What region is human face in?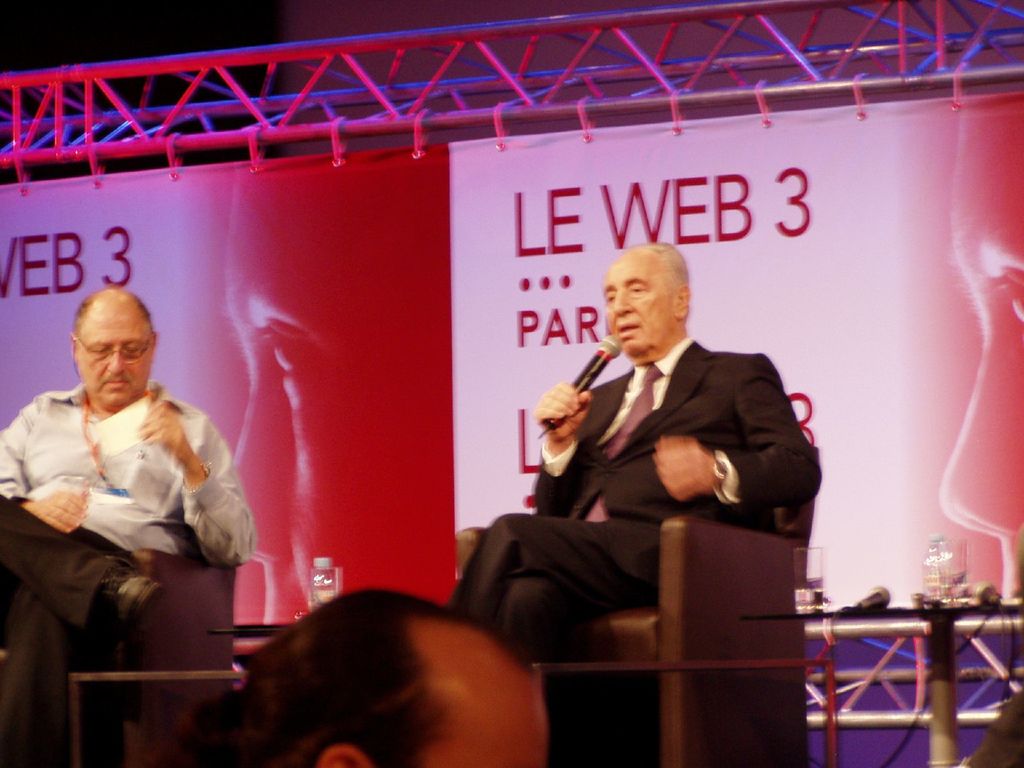
BBox(602, 246, 678, 360).
